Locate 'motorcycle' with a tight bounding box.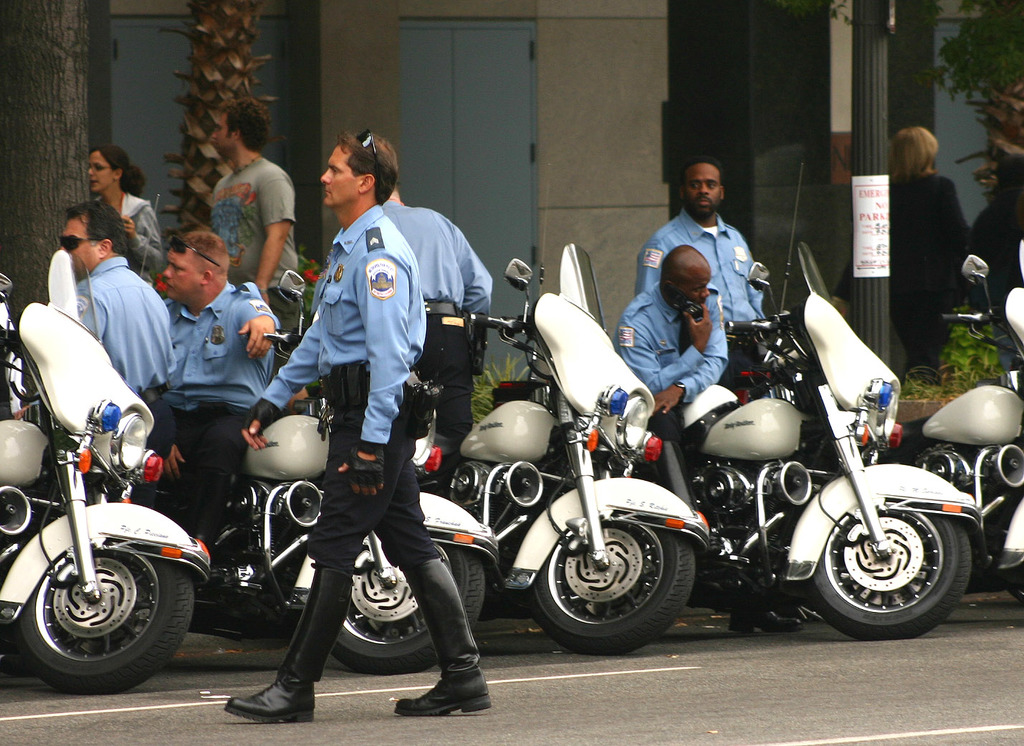
(left=0, top=253, right=213, bottom=689).
